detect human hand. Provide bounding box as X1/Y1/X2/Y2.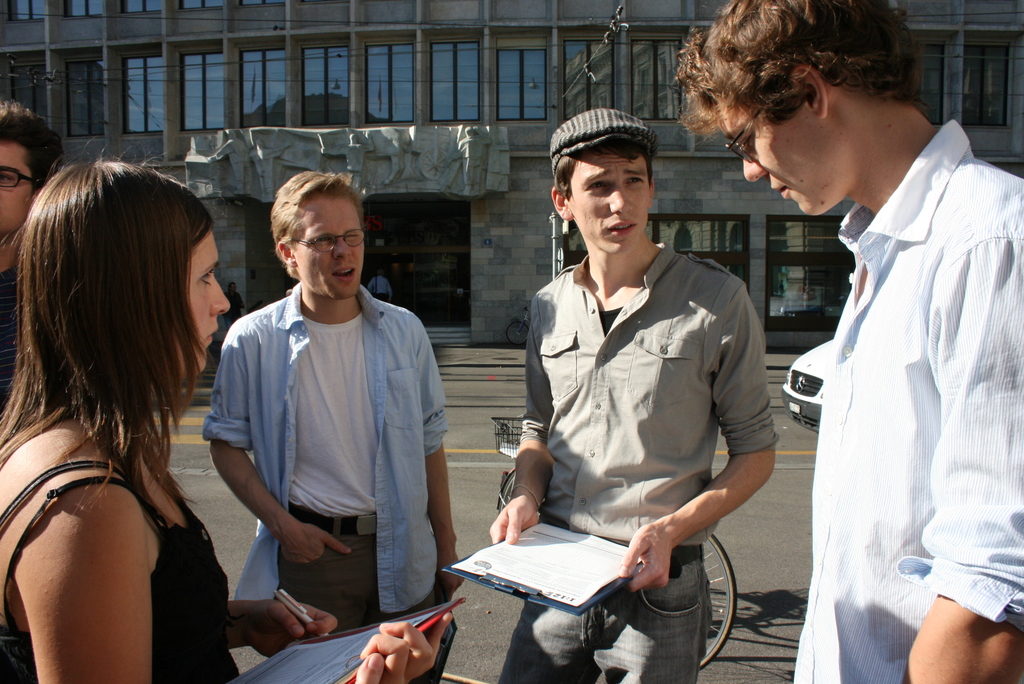
278/519/354/562.
